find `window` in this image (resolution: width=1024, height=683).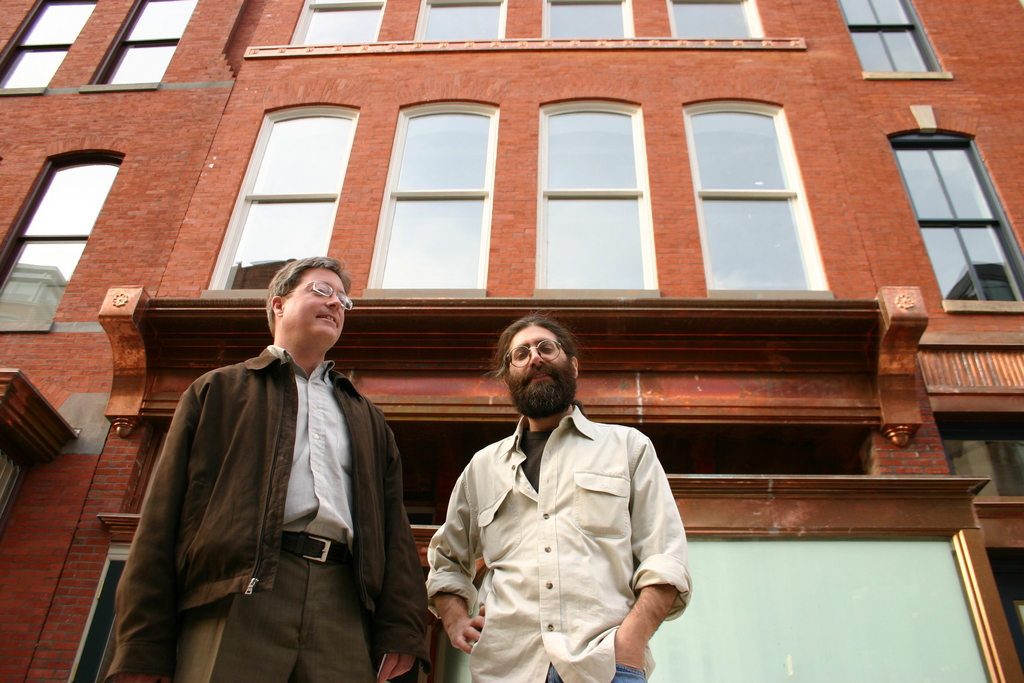
detection(667, 0, 756, 49).
